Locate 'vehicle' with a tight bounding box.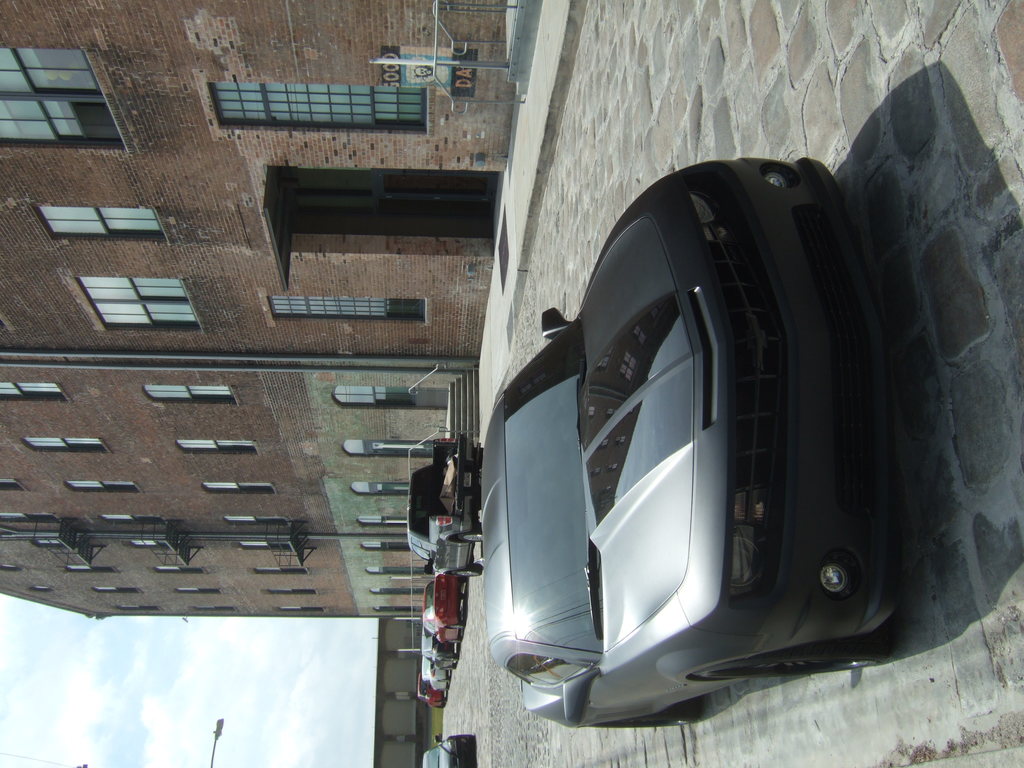
x1=419 y1=693 x2=449 y2=712.
